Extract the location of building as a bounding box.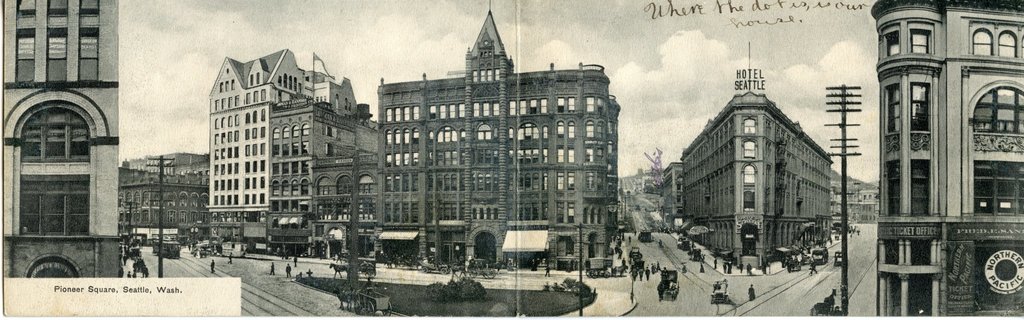
bbox=(122, 151, 209, 237).
